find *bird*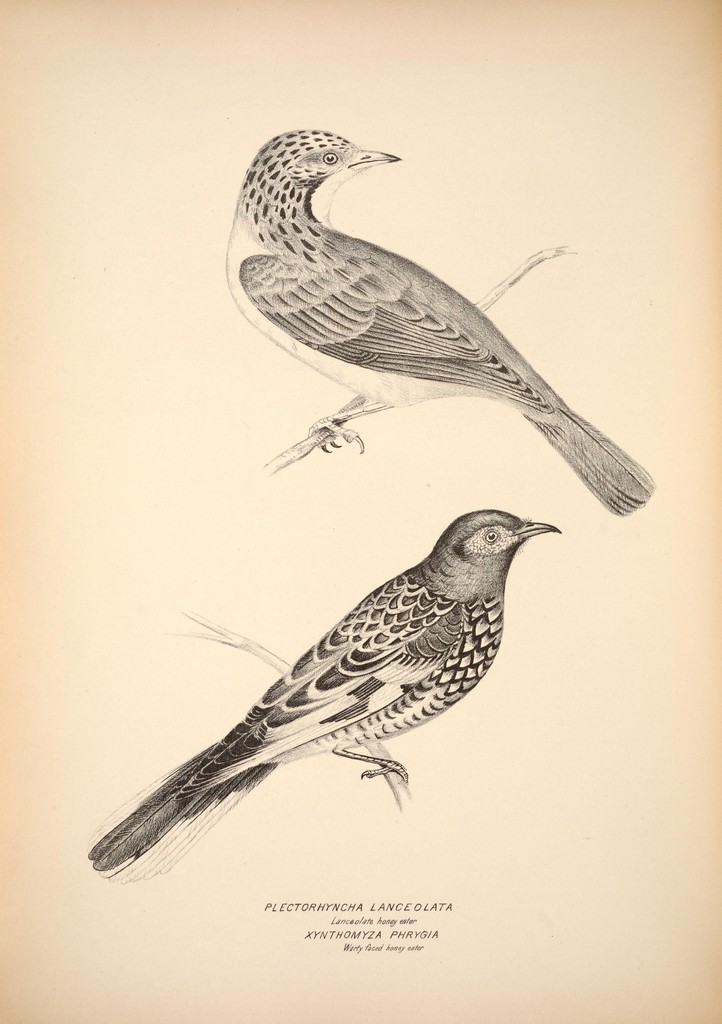
[left=81, top=488, right=601, bottom=888]
